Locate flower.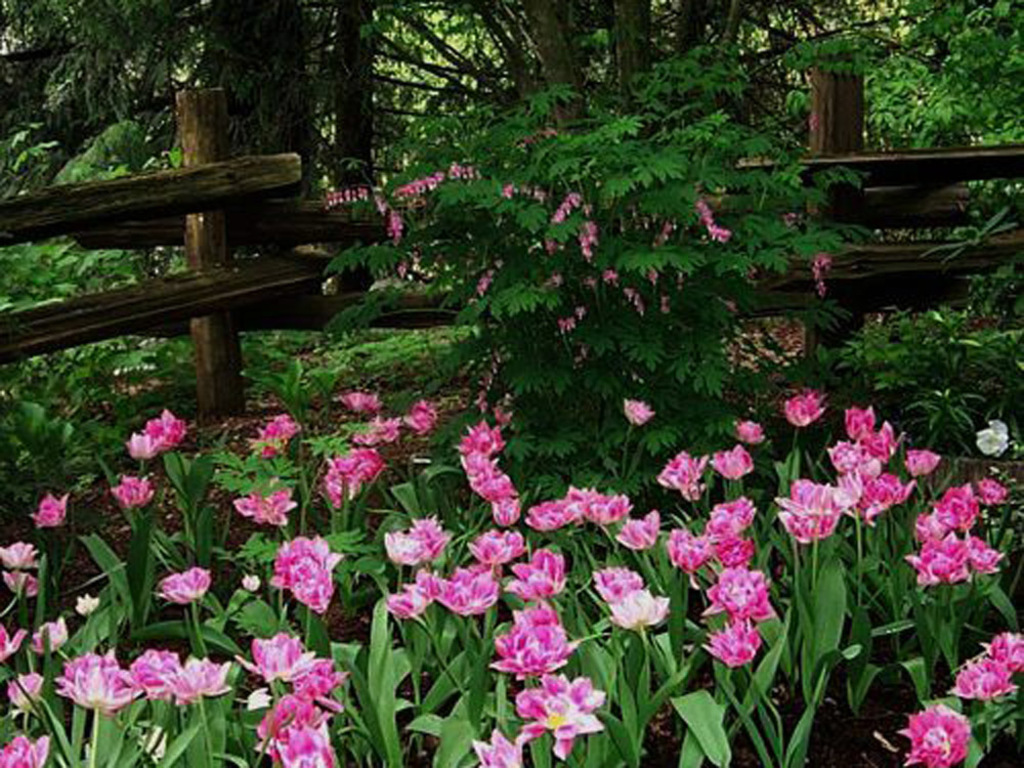
Bounding box: detection(971, 420, 1011, 455).
